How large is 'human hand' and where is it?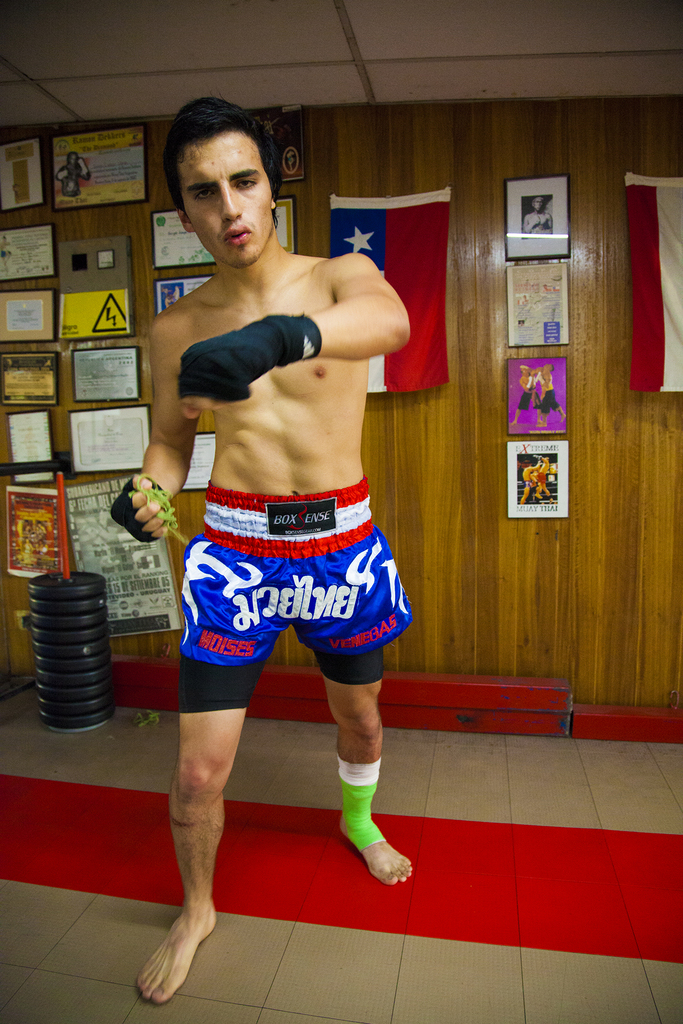
Bounding box: box=[176, 333, 263, 422].
